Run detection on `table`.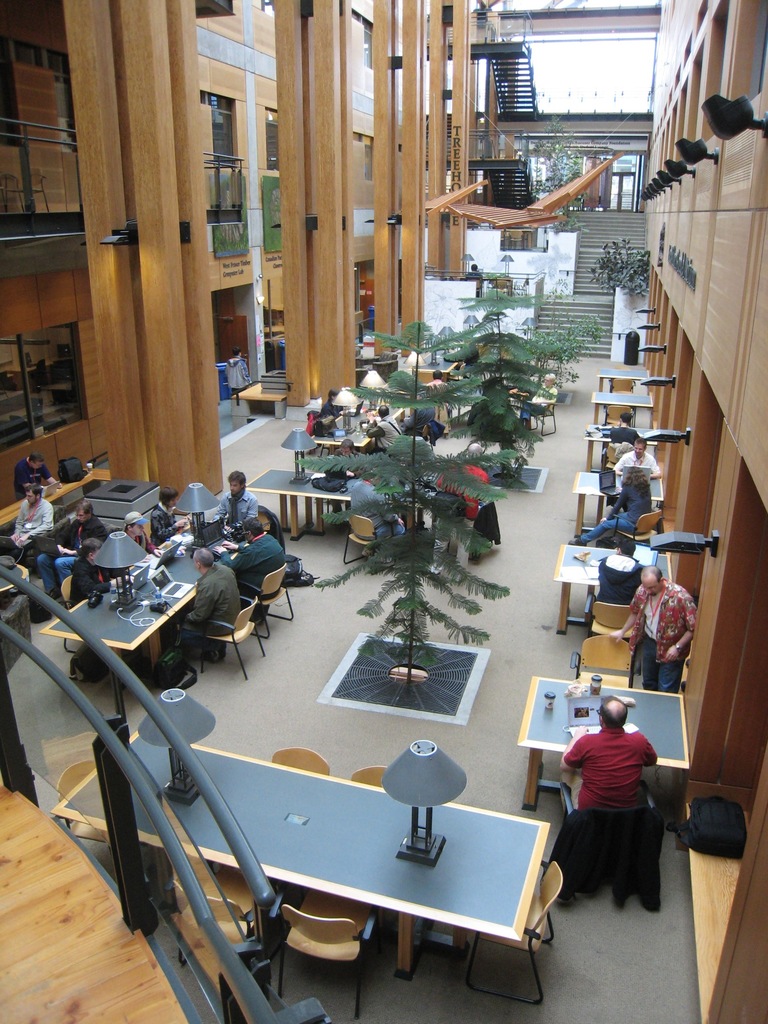
Result: (587,390,655,423).
